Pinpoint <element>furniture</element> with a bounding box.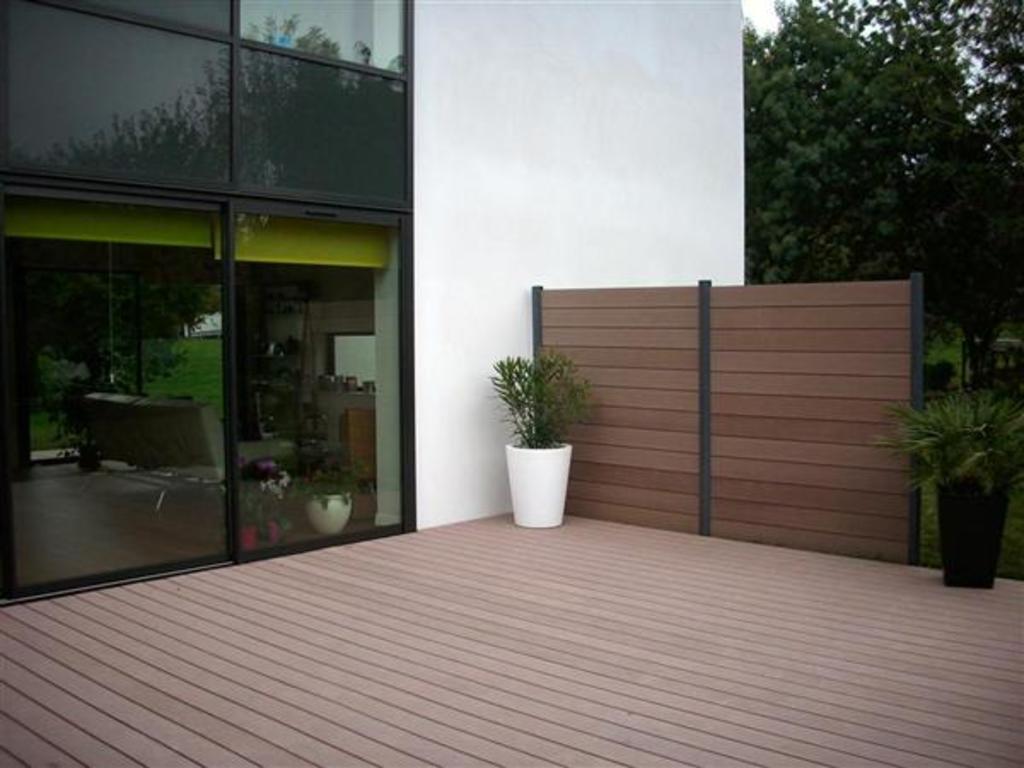
(84, 398, 290, 515).
